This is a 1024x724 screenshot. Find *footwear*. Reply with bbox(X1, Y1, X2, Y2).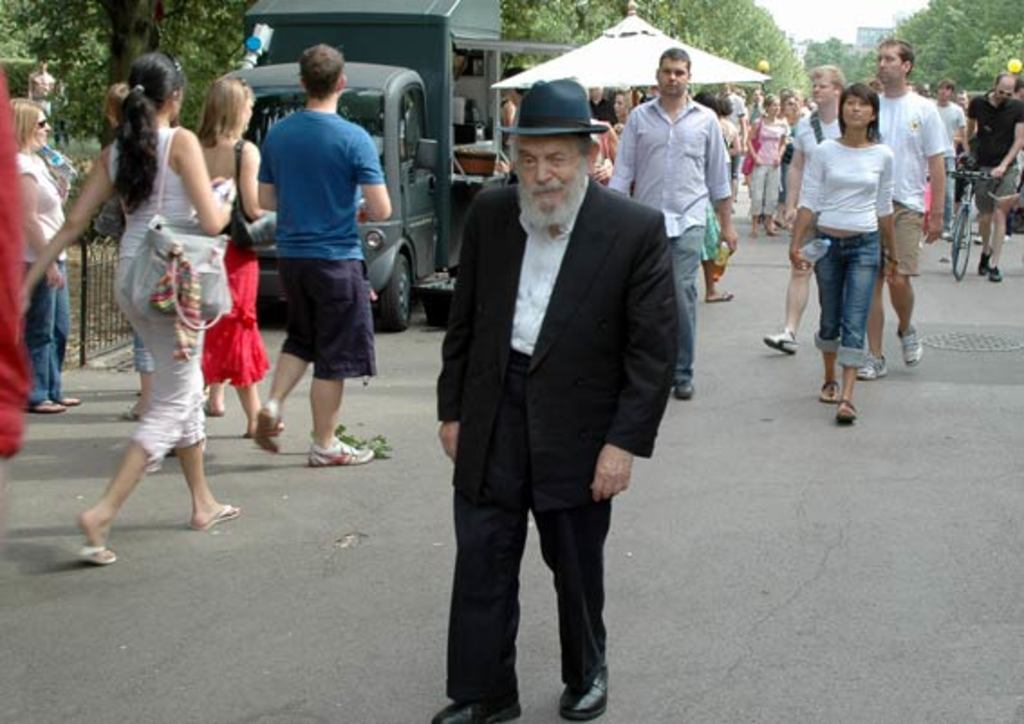
bbox(986, 265, 1004, 282).
